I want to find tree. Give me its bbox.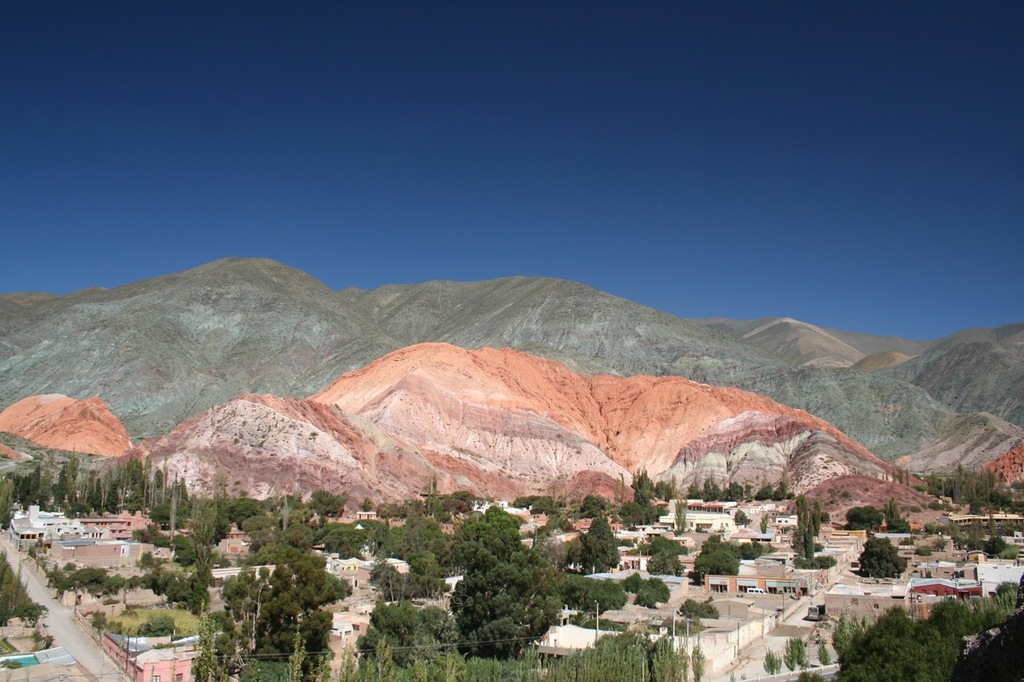
x1=620 y1=574 x2=645 y2=593.
